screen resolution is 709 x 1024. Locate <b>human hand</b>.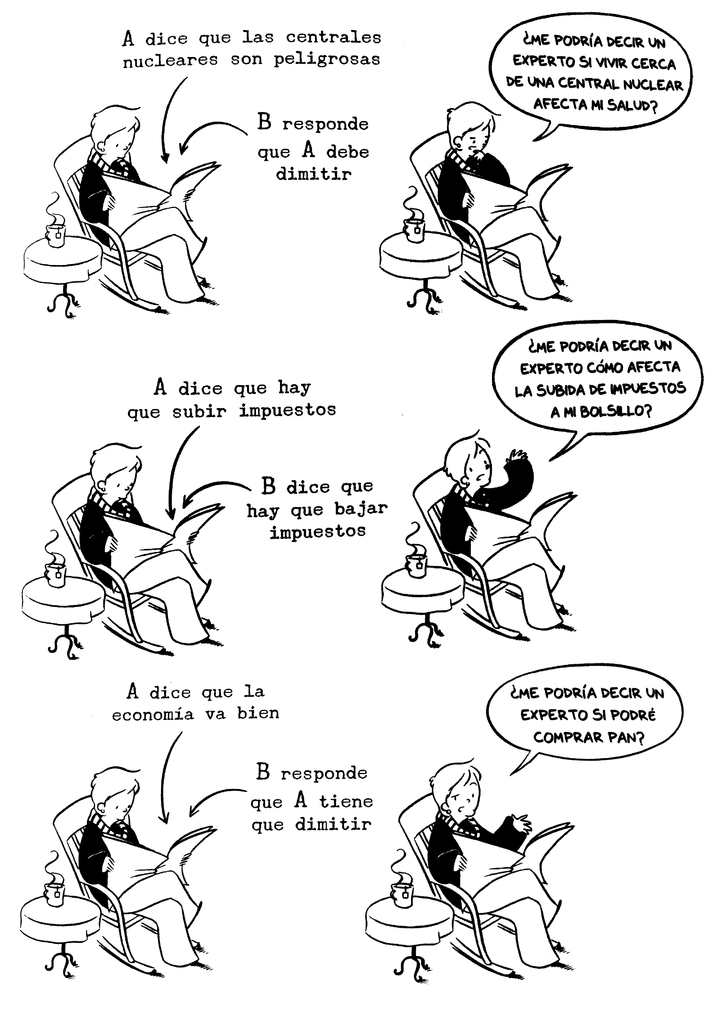
[x1=504, y1=445, x2=529, y2=463].
